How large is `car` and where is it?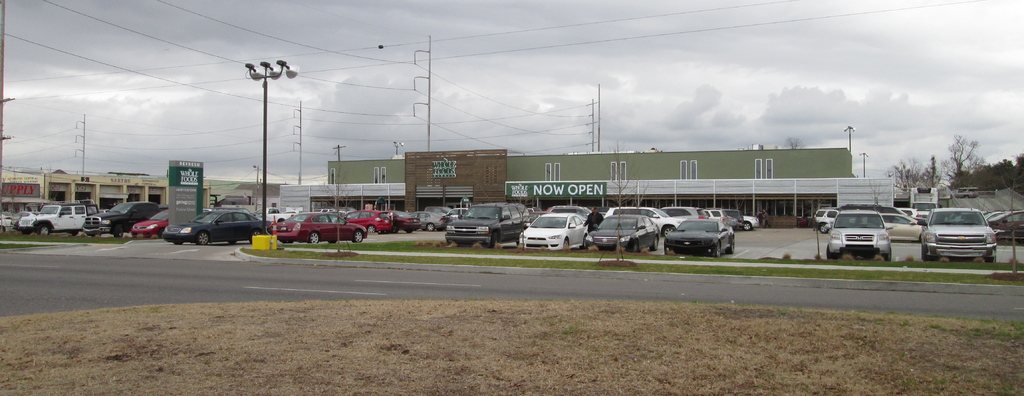
Bounding box: box(830, 204, 897, 260).
